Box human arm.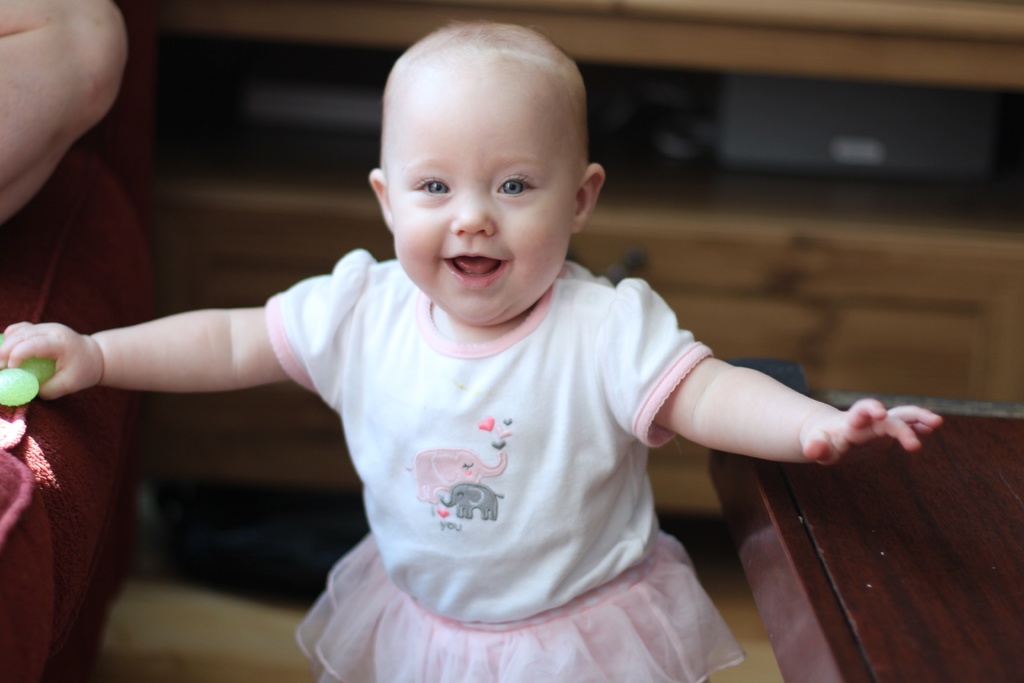
(x1=0, y1=277, x2=330, y2=401).
